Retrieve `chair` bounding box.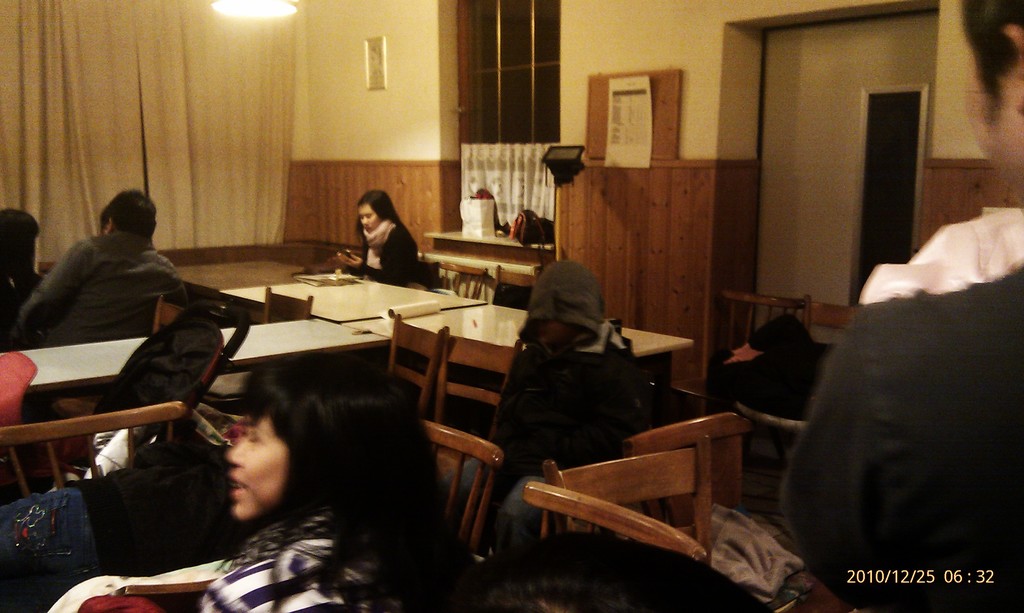
Bounding box: [x1=504, y1=477, x2=710, y2=612].
